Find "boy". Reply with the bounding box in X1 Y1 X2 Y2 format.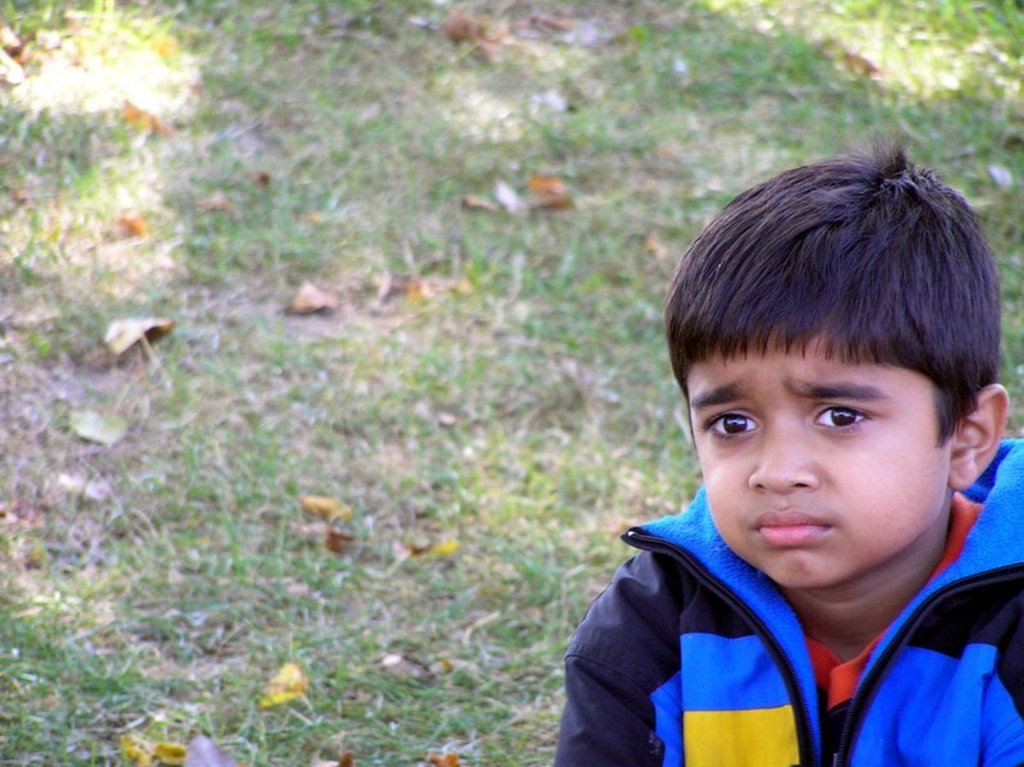
553 132 1023 766.
